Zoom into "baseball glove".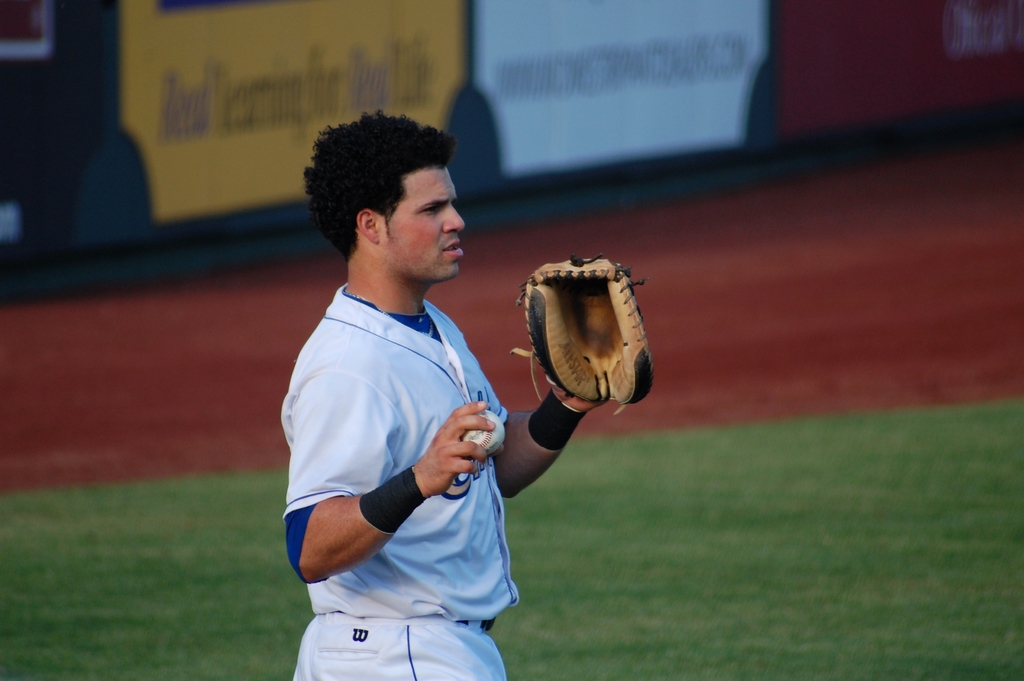
Zoom target: left=509, top=252, right=653, bottom=416.
